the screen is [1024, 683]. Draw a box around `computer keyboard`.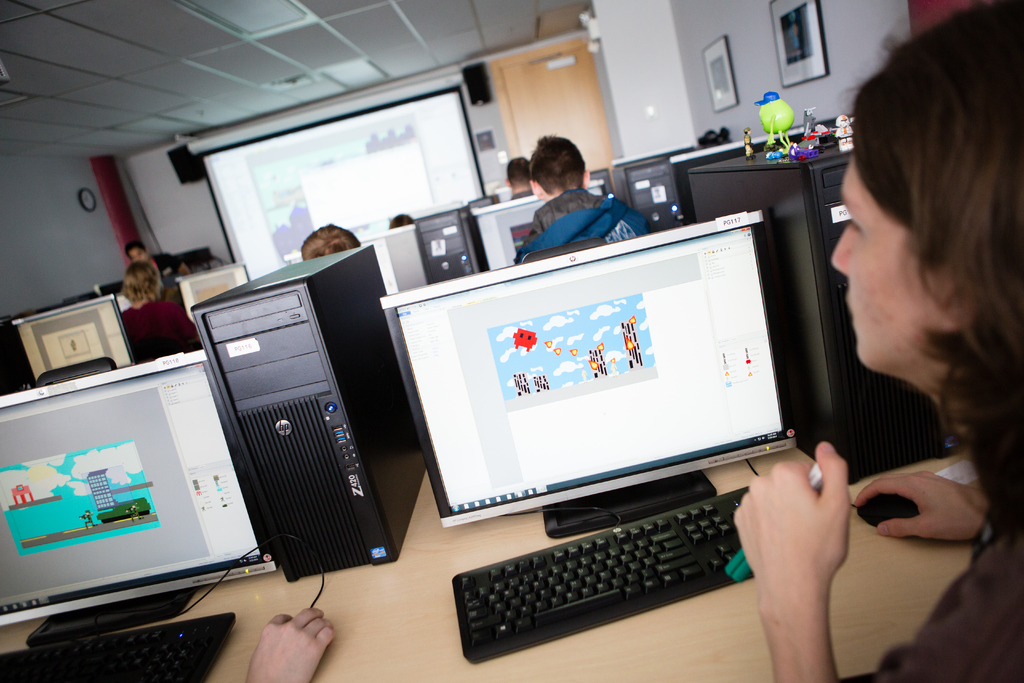
(446, 484, 755, 662).
